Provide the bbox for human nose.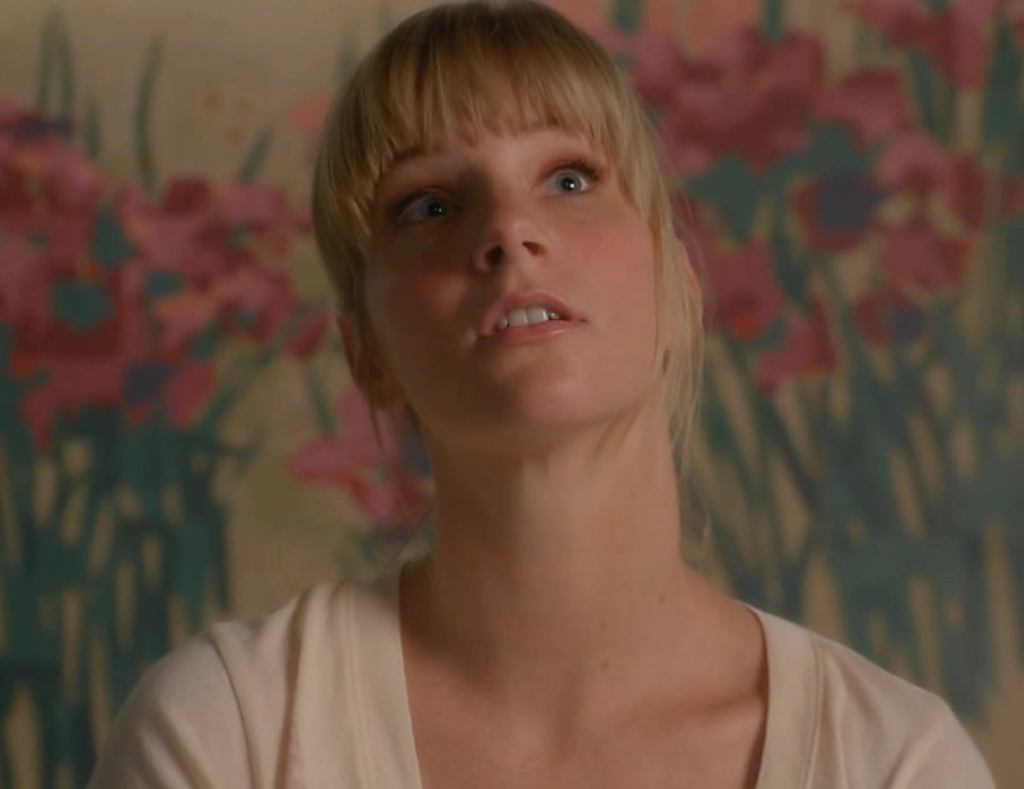
select_region(464, 176, 560, 275).
